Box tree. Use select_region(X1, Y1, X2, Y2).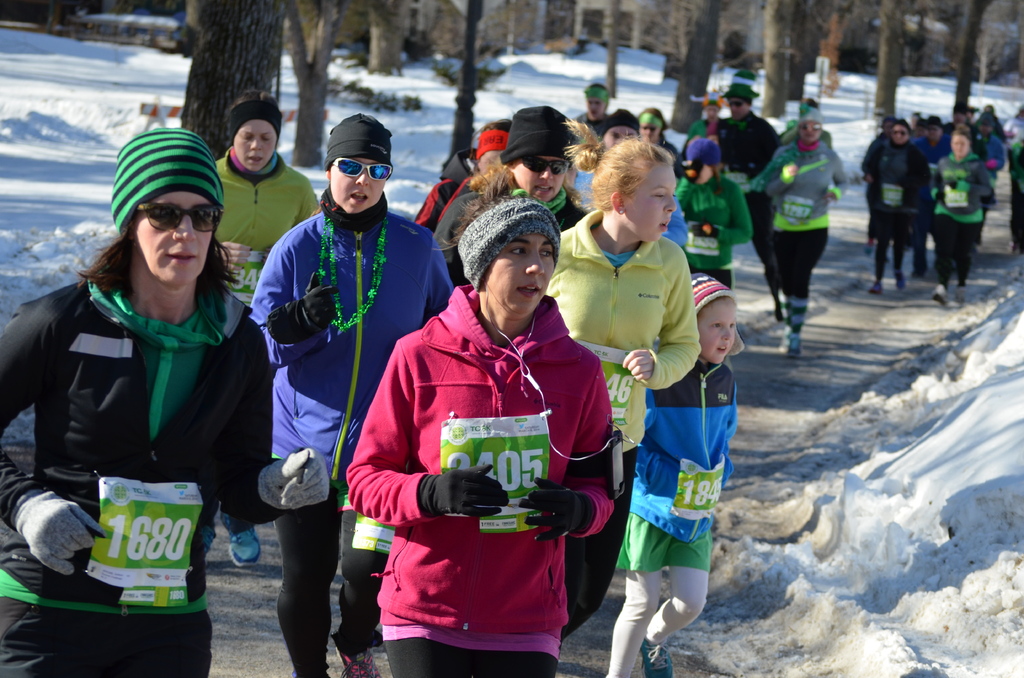
select_region(762, 0, 786, 118).
